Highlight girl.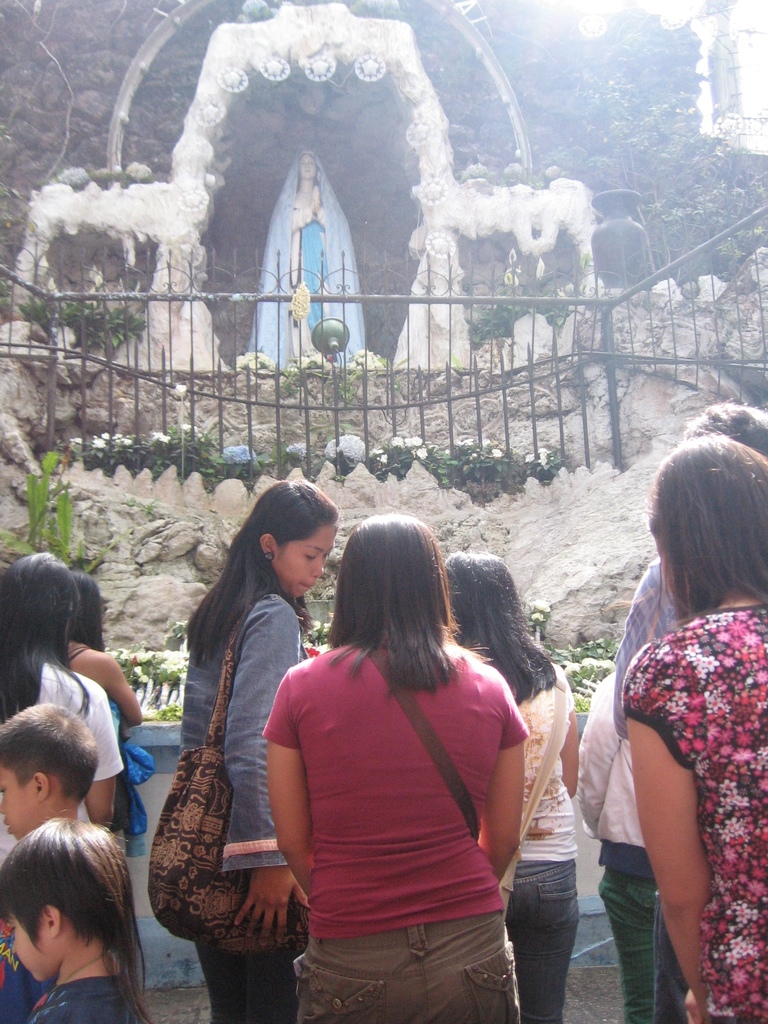
Highlighted region: pyautogui.locateOnScreen(0, 825, 158, 1023).
